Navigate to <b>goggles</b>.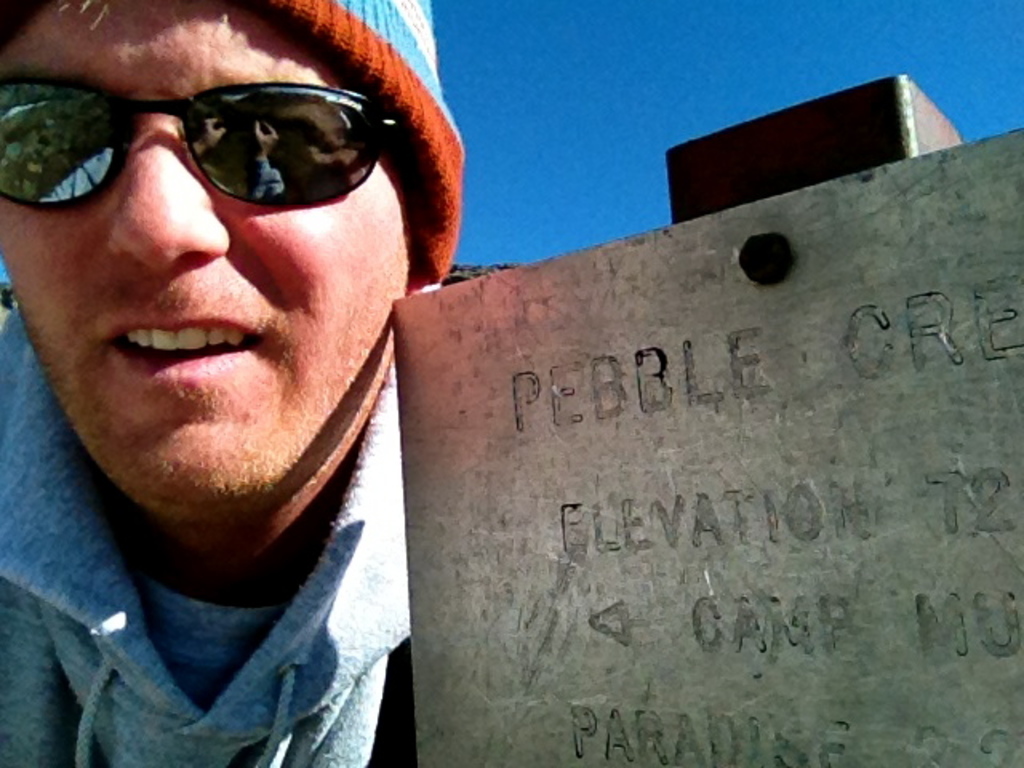
Navigation target: 22:69:402:219.
